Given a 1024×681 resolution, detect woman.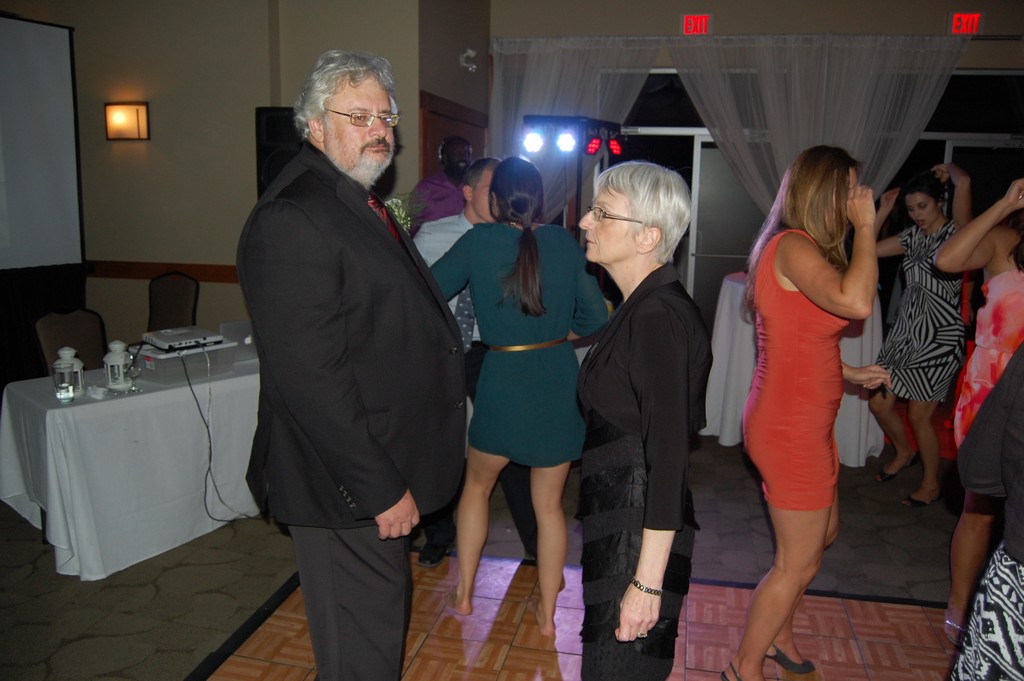
crop(428, 156, 616, 638).
